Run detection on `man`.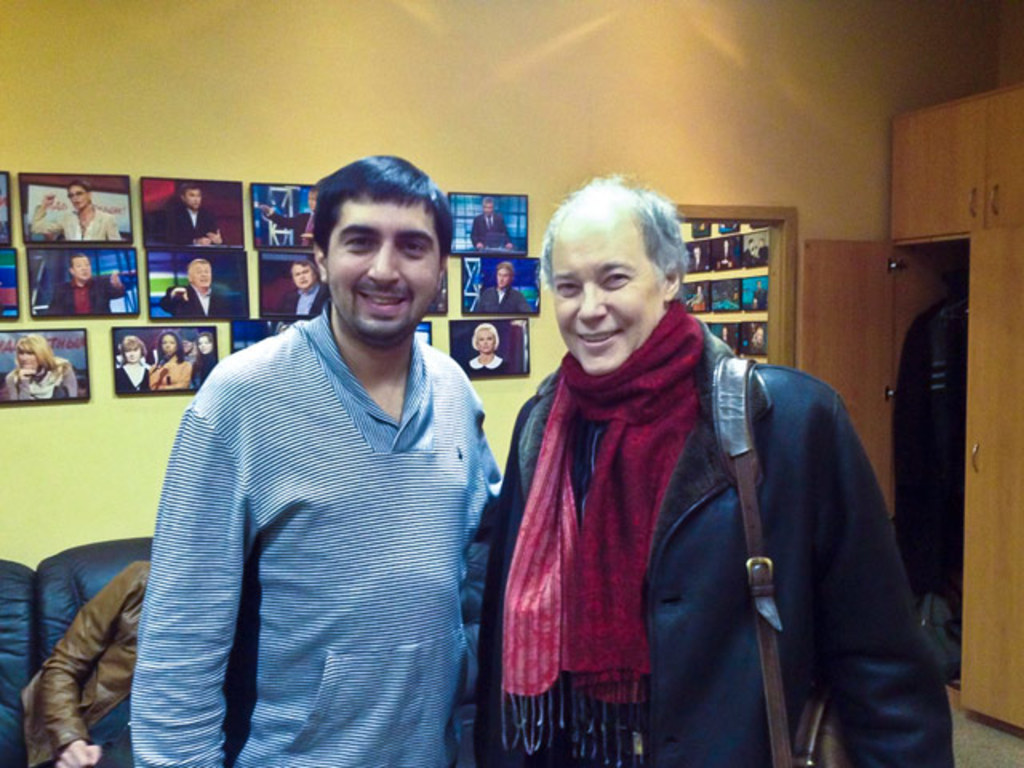
Result: <region>125, 152, 514, 766</region>.
